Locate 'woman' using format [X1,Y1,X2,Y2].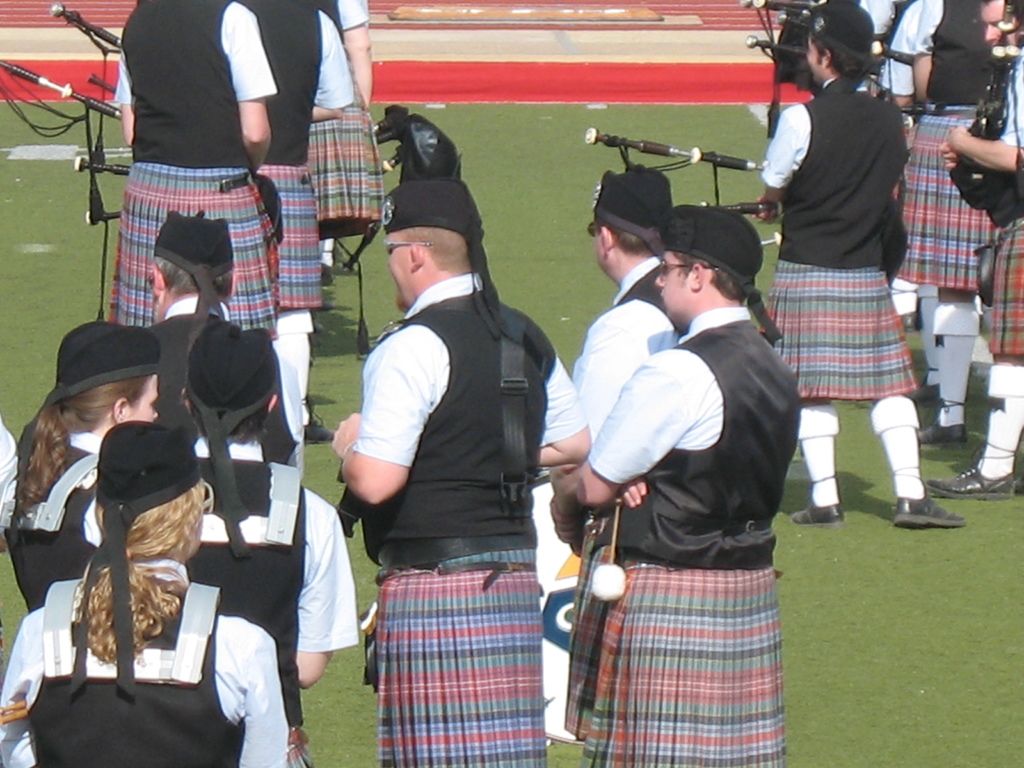
[0,420,289,767].
